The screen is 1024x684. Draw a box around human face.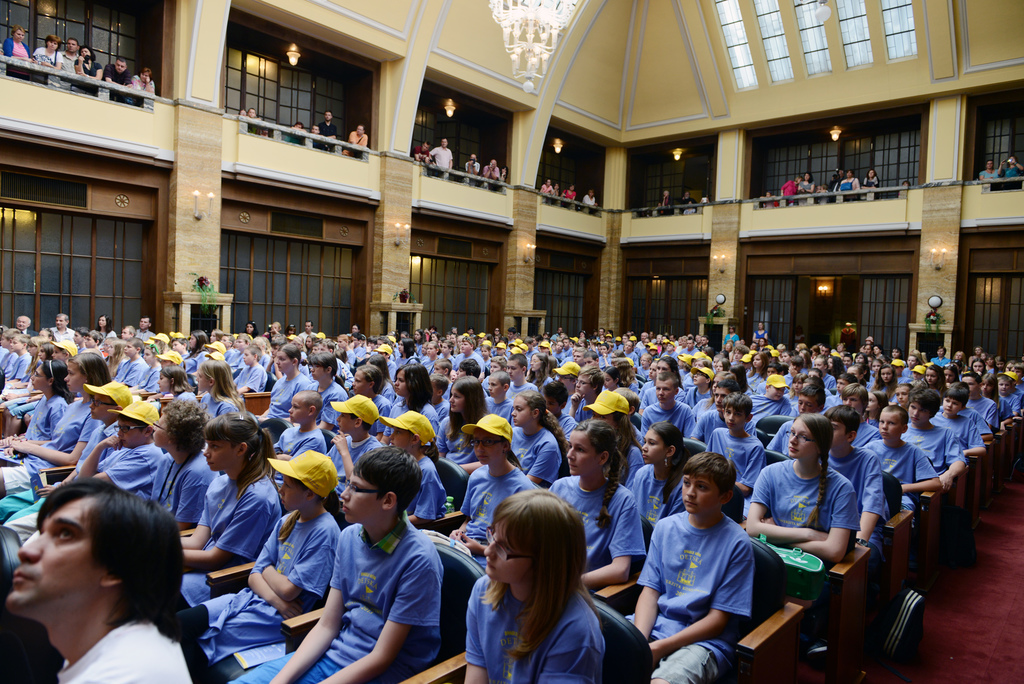
[left=450, top=389, right=460, bottom=411].
